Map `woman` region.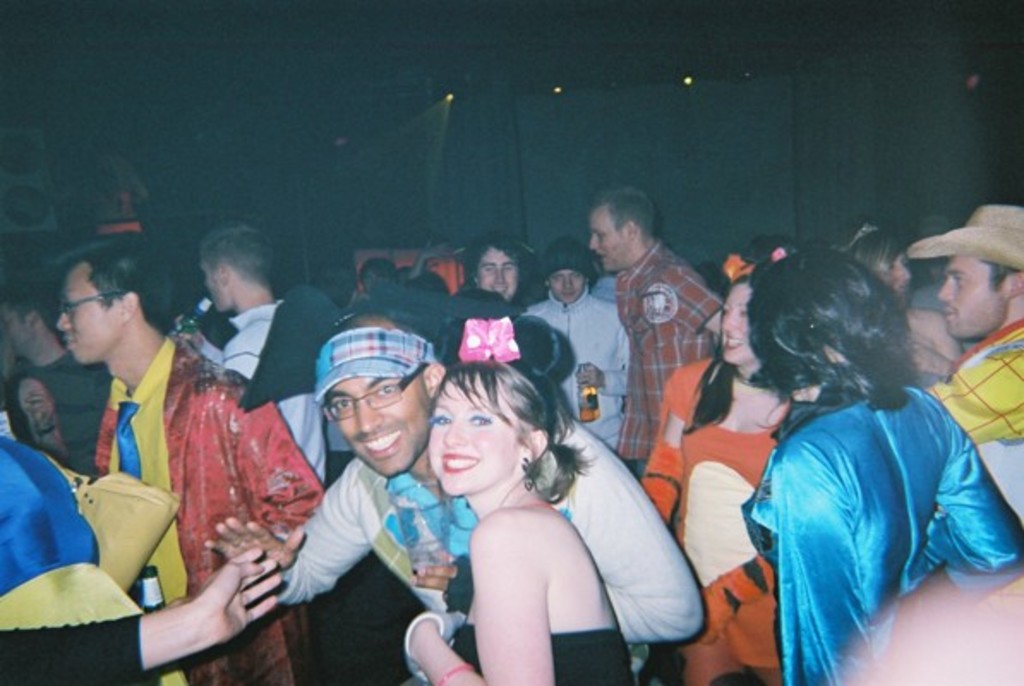
Mapped to <region>395, 328, 662, 676</region>.
